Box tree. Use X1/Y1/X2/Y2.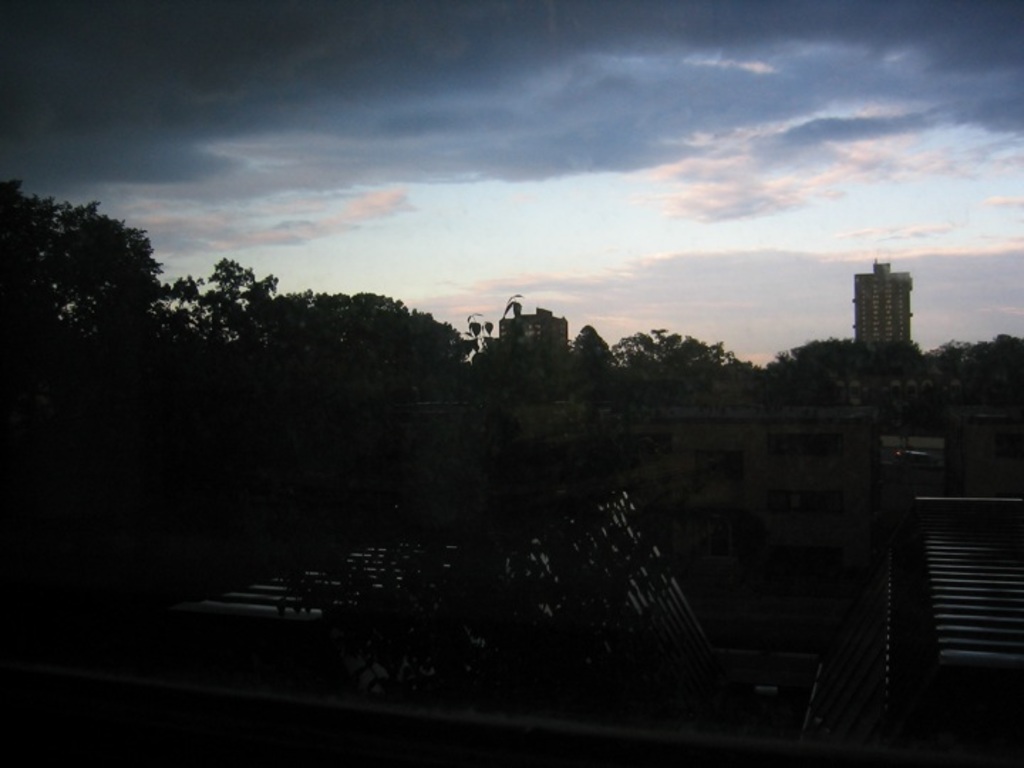
879/326/1023/444.
